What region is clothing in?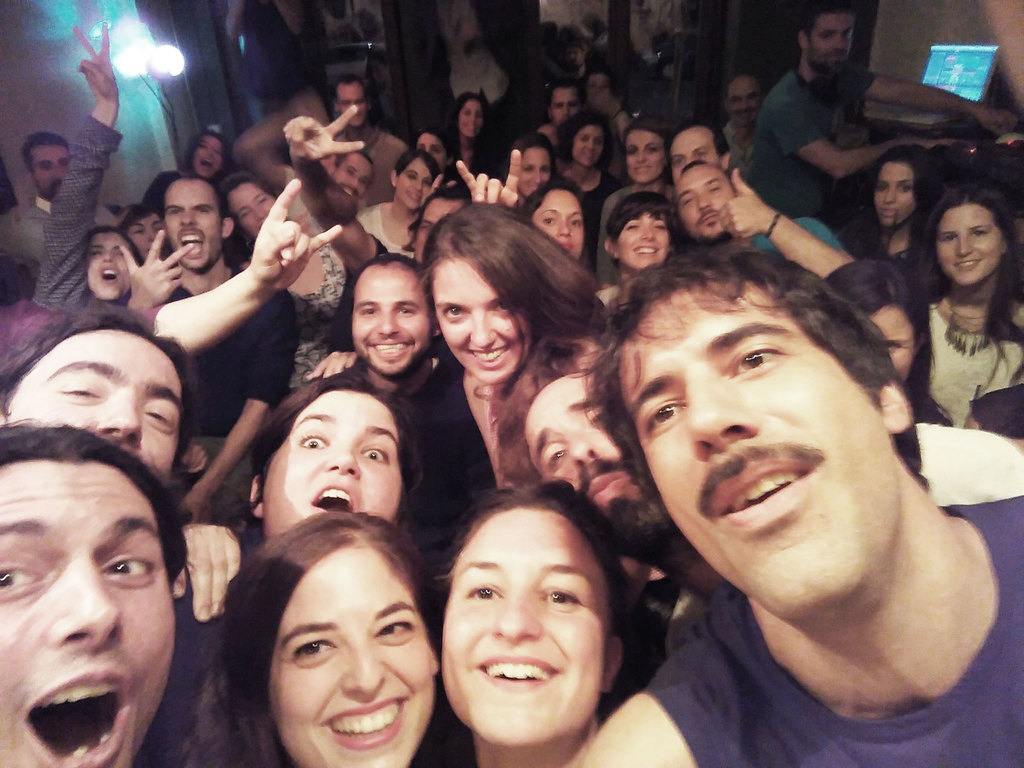
(left=850, top=221, right=944, bottom=306).
